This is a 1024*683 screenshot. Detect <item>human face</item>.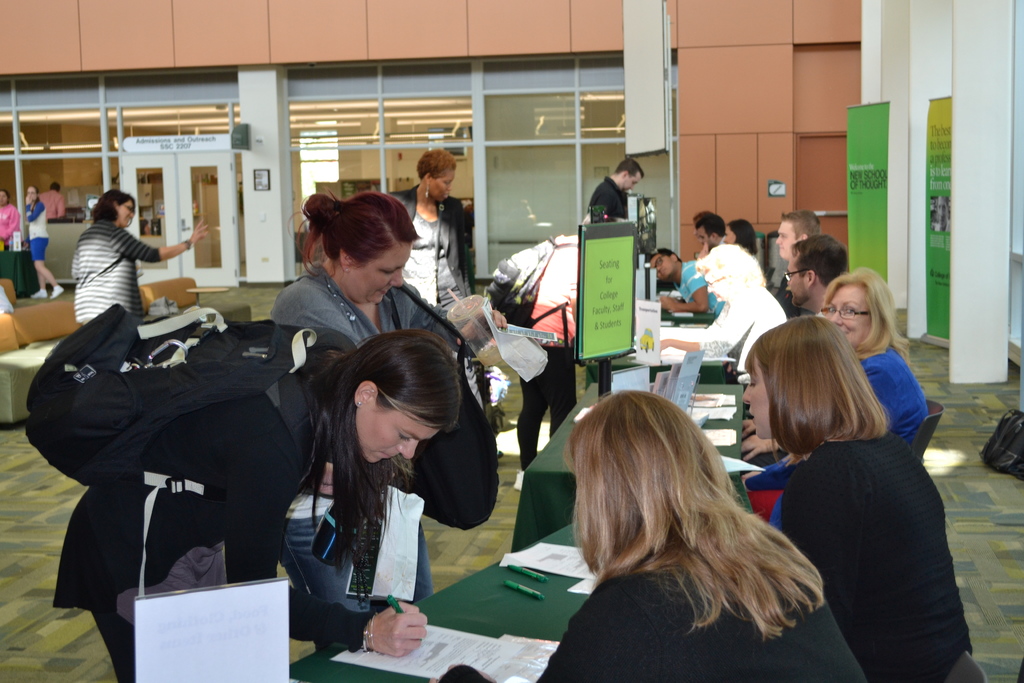
624:172:640:191.
